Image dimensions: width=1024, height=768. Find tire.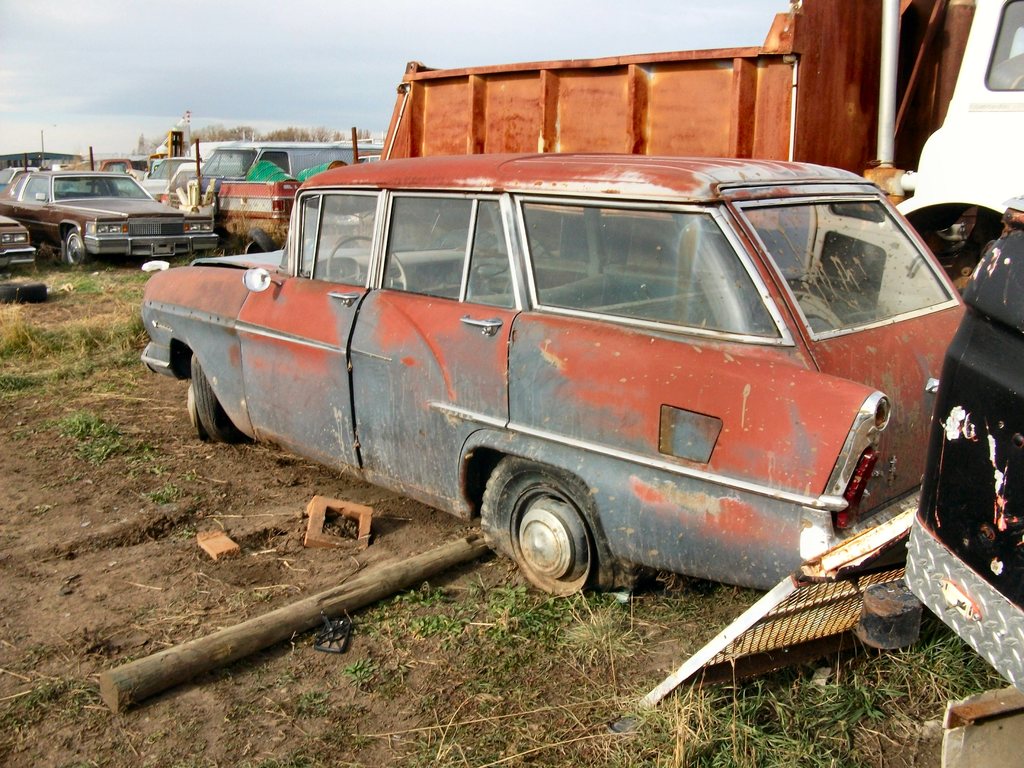
{"x1": 65, "y1": 228, "x2": 88, "y2": 268}.
